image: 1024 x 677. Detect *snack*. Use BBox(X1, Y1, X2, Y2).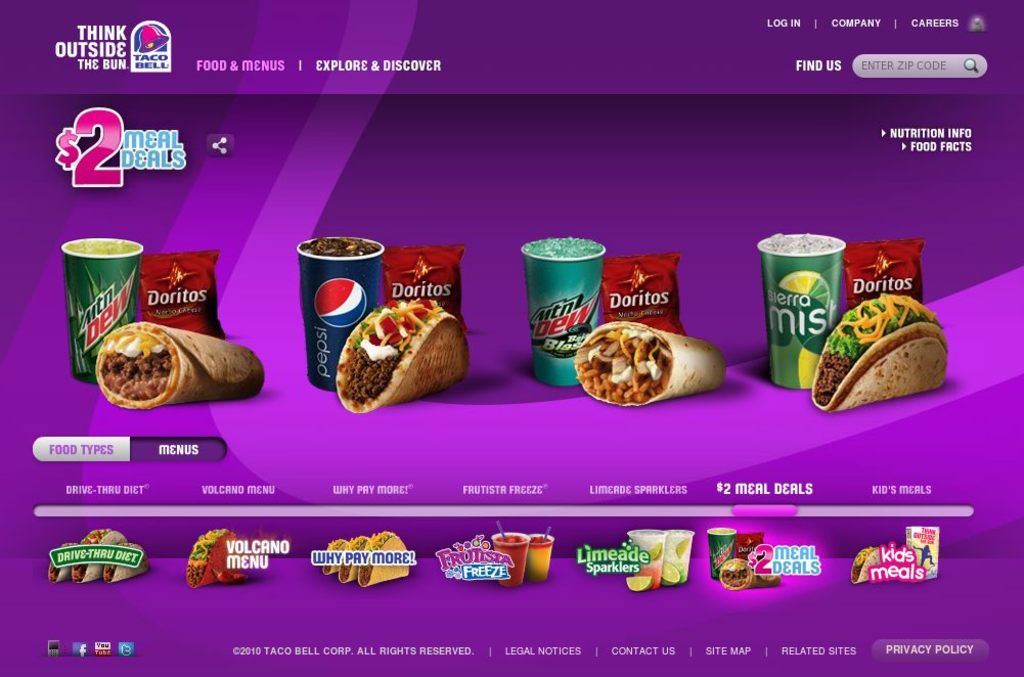
BBox(91, 322, 263, 408).
